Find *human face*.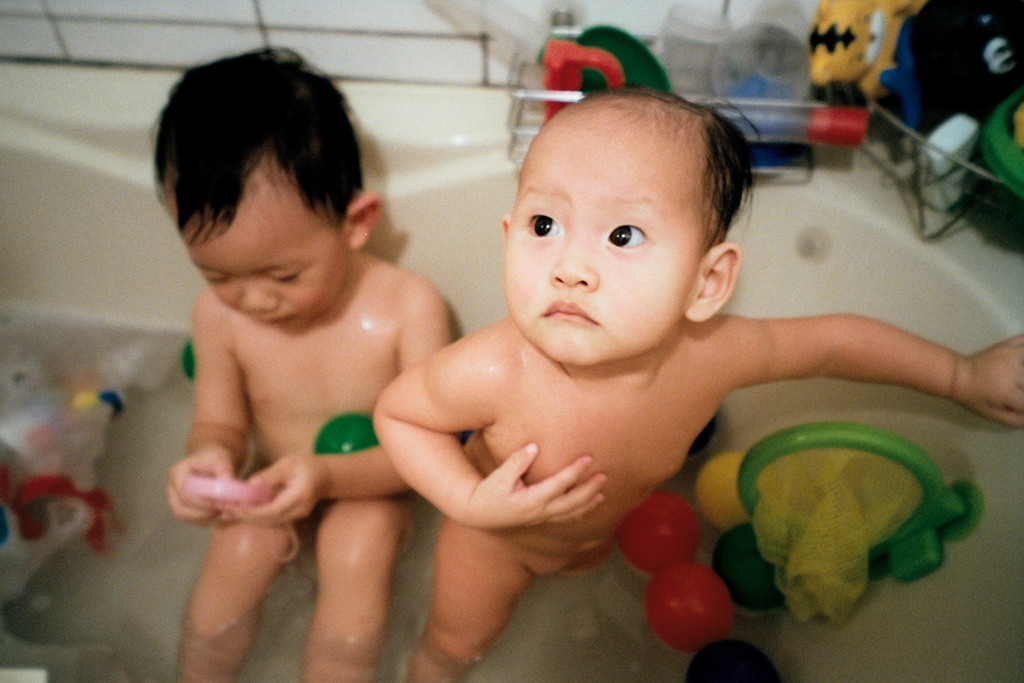
pyautogui.locateOnScreen(166, 202, 348, 328).
